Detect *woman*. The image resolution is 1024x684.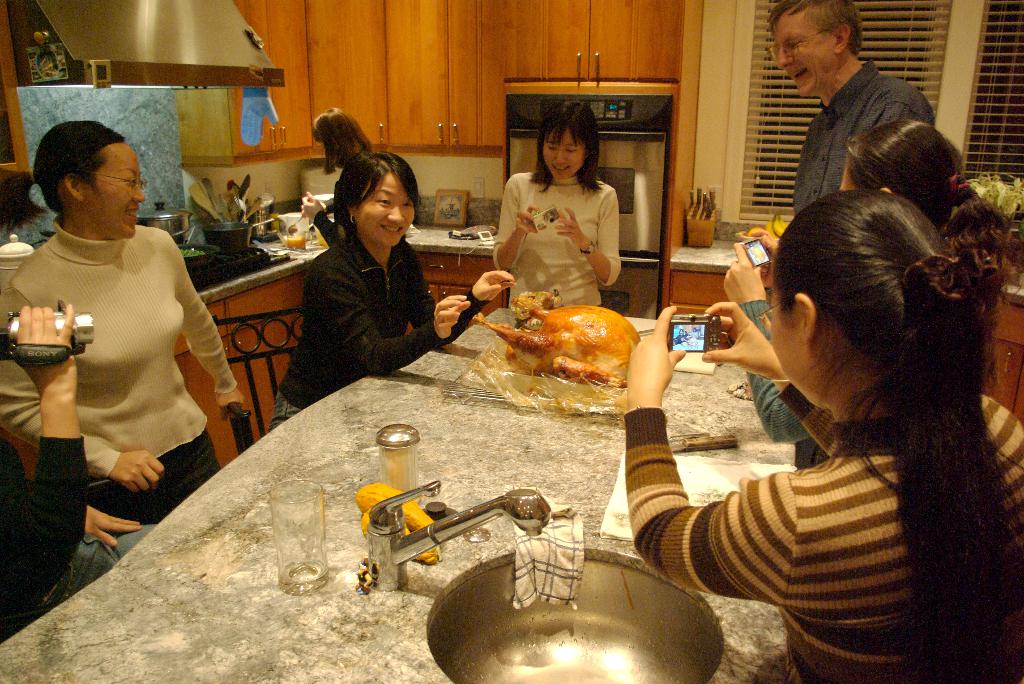
724:122:1009:464.
